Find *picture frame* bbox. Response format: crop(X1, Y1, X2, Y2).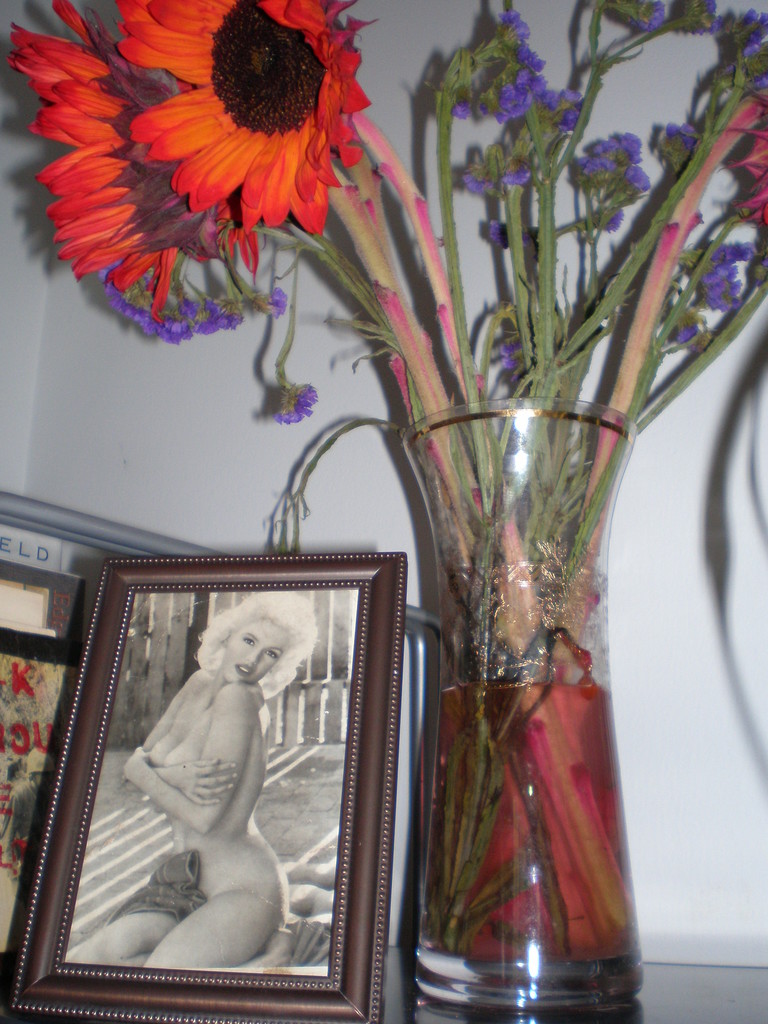
crop(9, 548, 406, 1023).
